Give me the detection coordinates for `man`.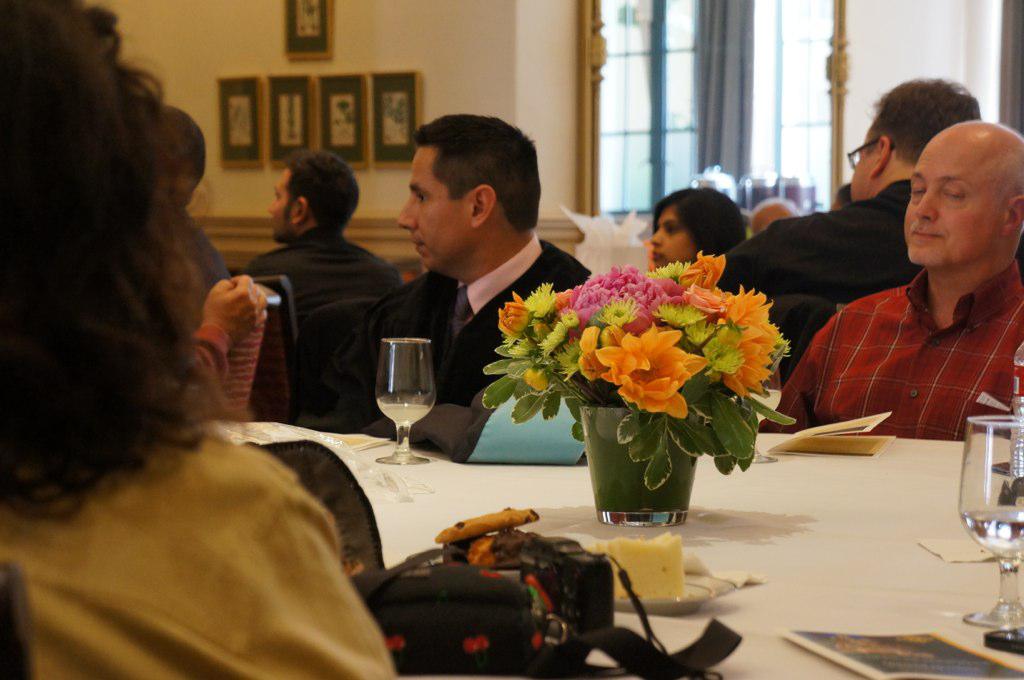
pyautogui.locateOnScreen(722, 72, 984, 380).
